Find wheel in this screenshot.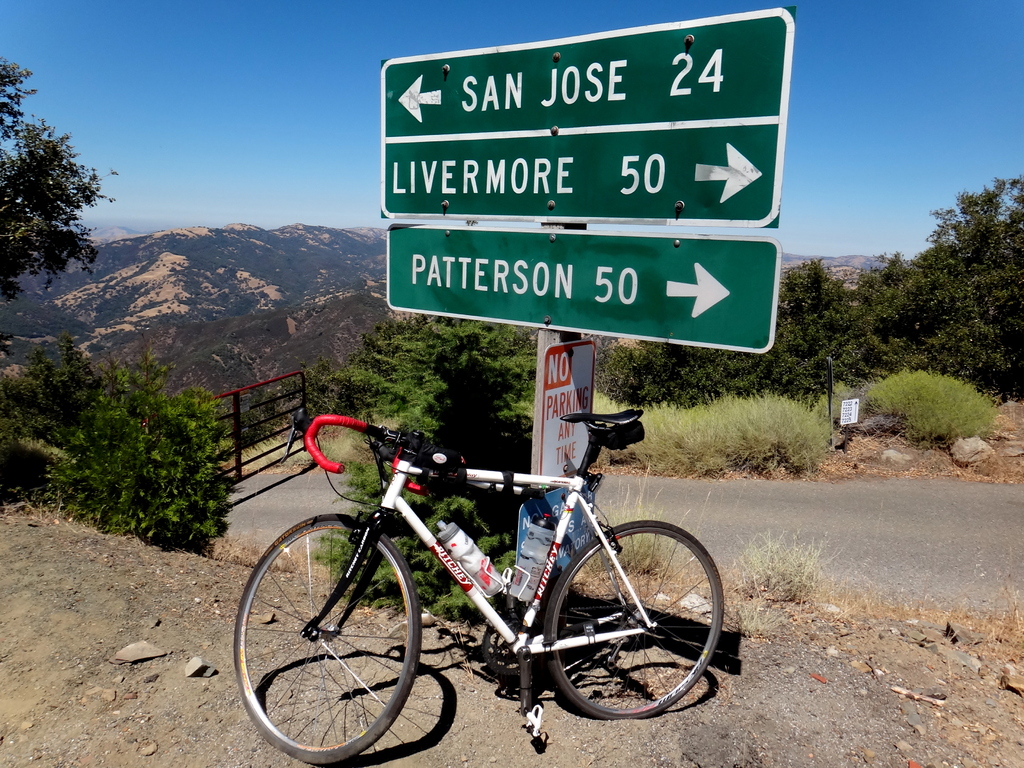
The bounding box for wheel is pyautogui.locateOnScreen(536, 519, 707, 726).
